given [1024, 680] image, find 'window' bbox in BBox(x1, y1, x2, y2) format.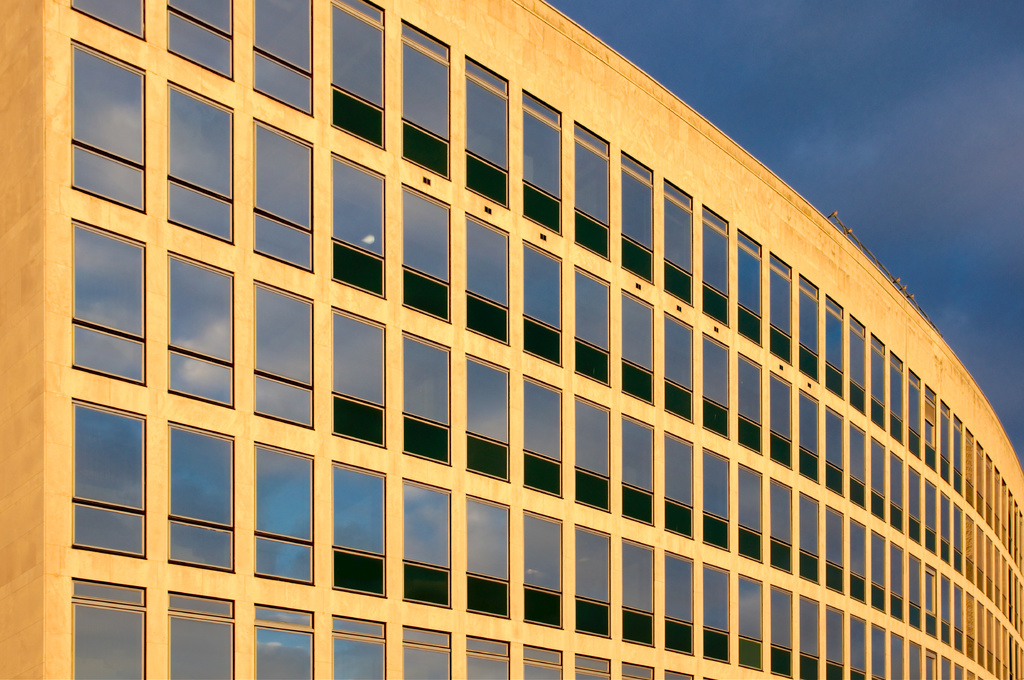
BBox(467, 356, 510, 482).
